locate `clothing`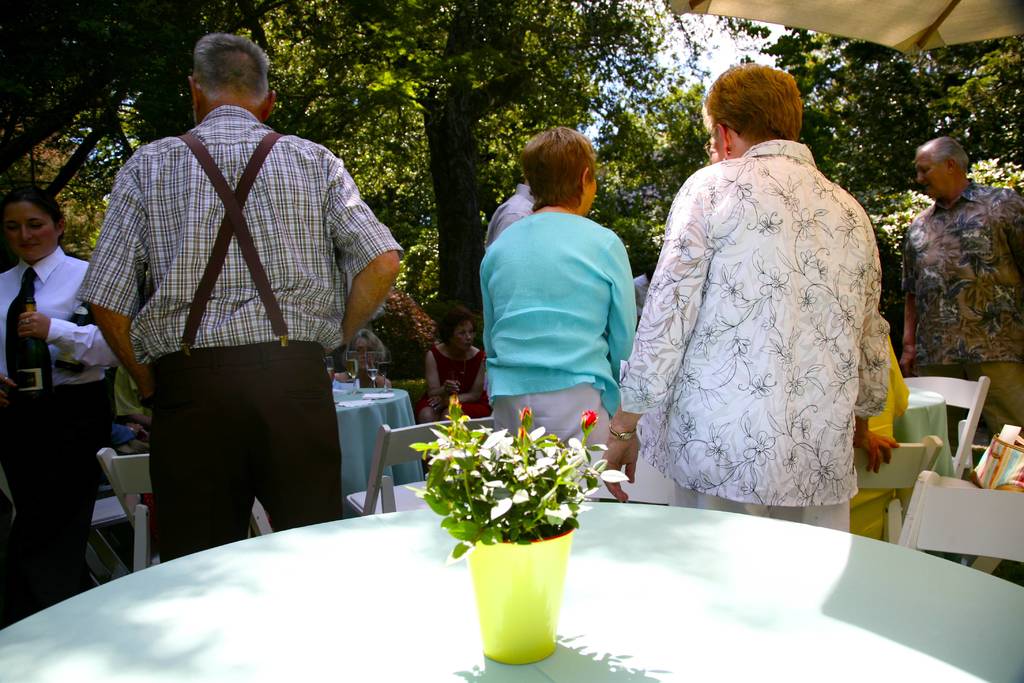
646:104:913:534
